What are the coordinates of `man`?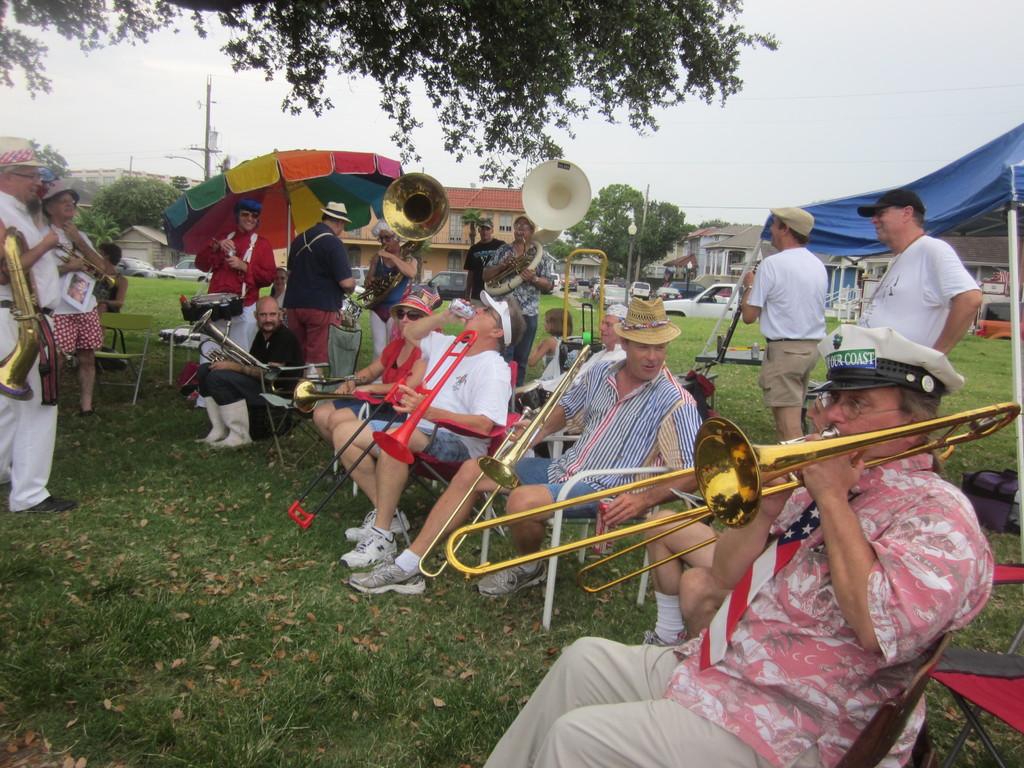
44:181:108:418.
